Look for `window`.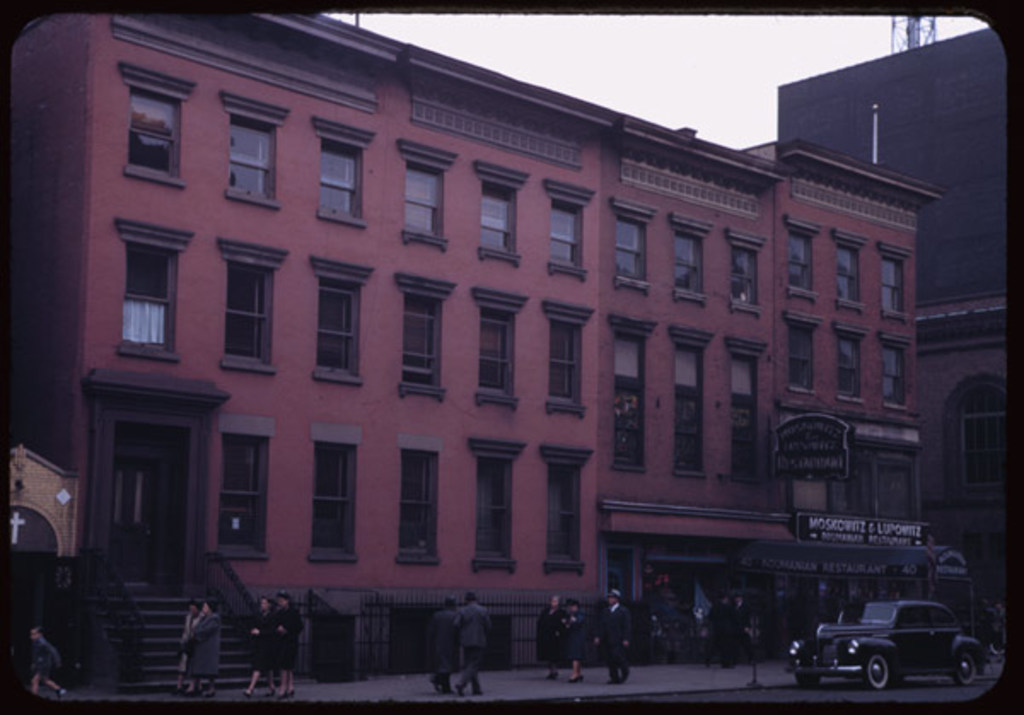
Found: region(874, 333, 915, 420).
